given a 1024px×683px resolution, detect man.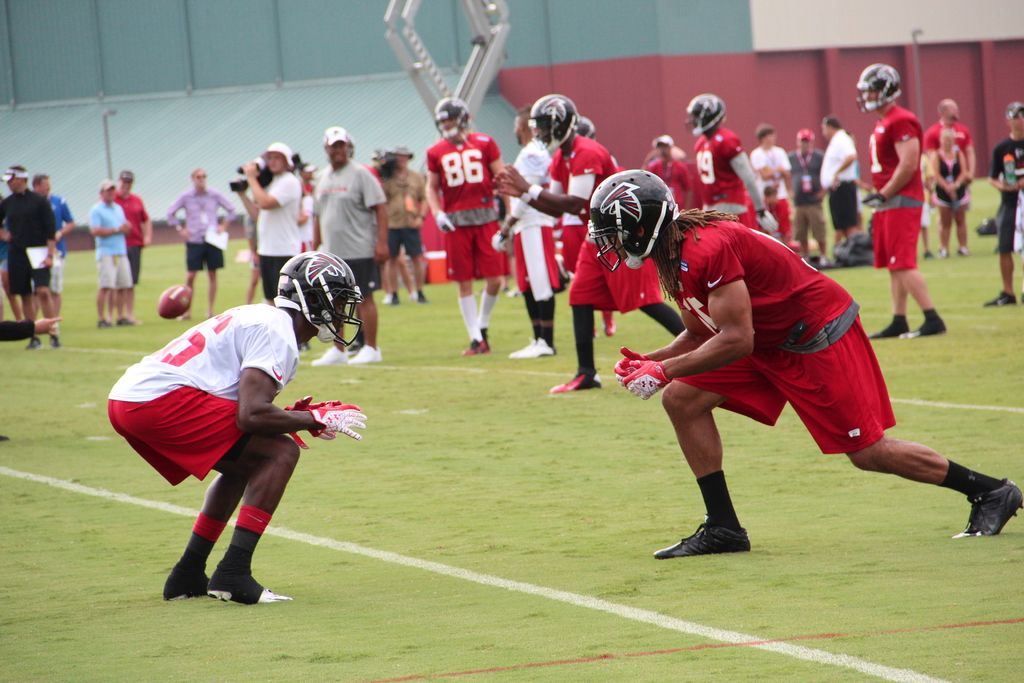
97:169:149:320.
